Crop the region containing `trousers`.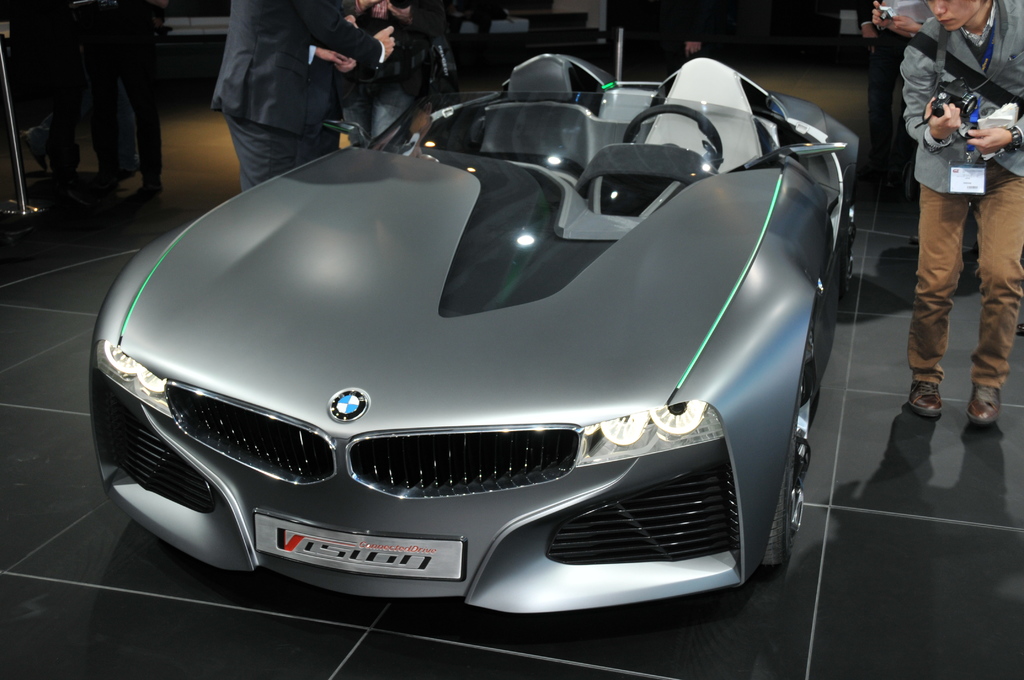
Crop region: 222/114/343/194.
